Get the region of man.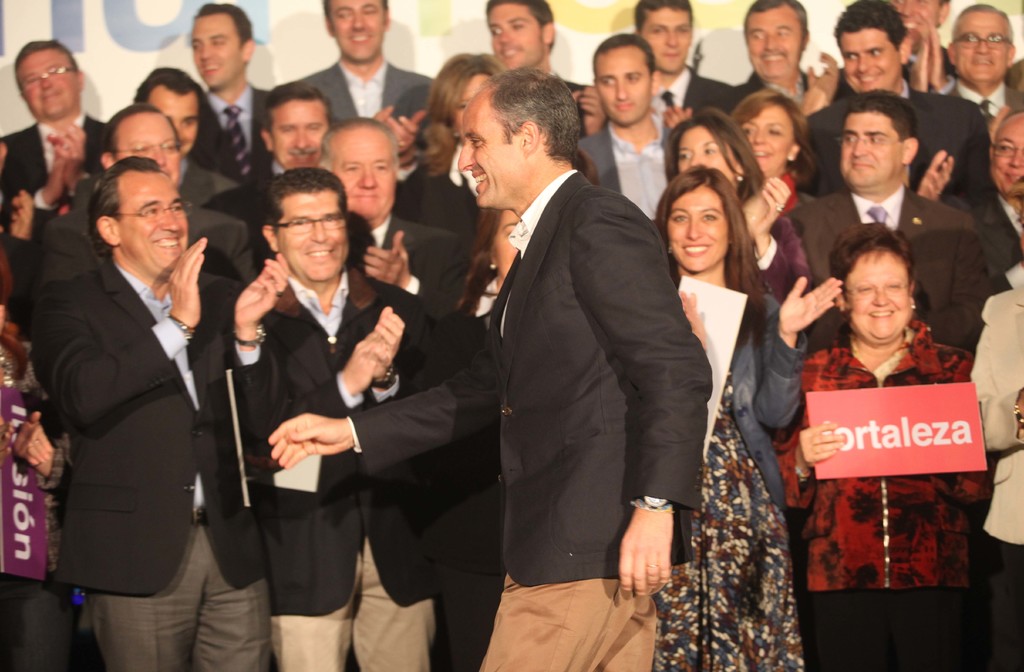
region(207, 87, 333, 220).
